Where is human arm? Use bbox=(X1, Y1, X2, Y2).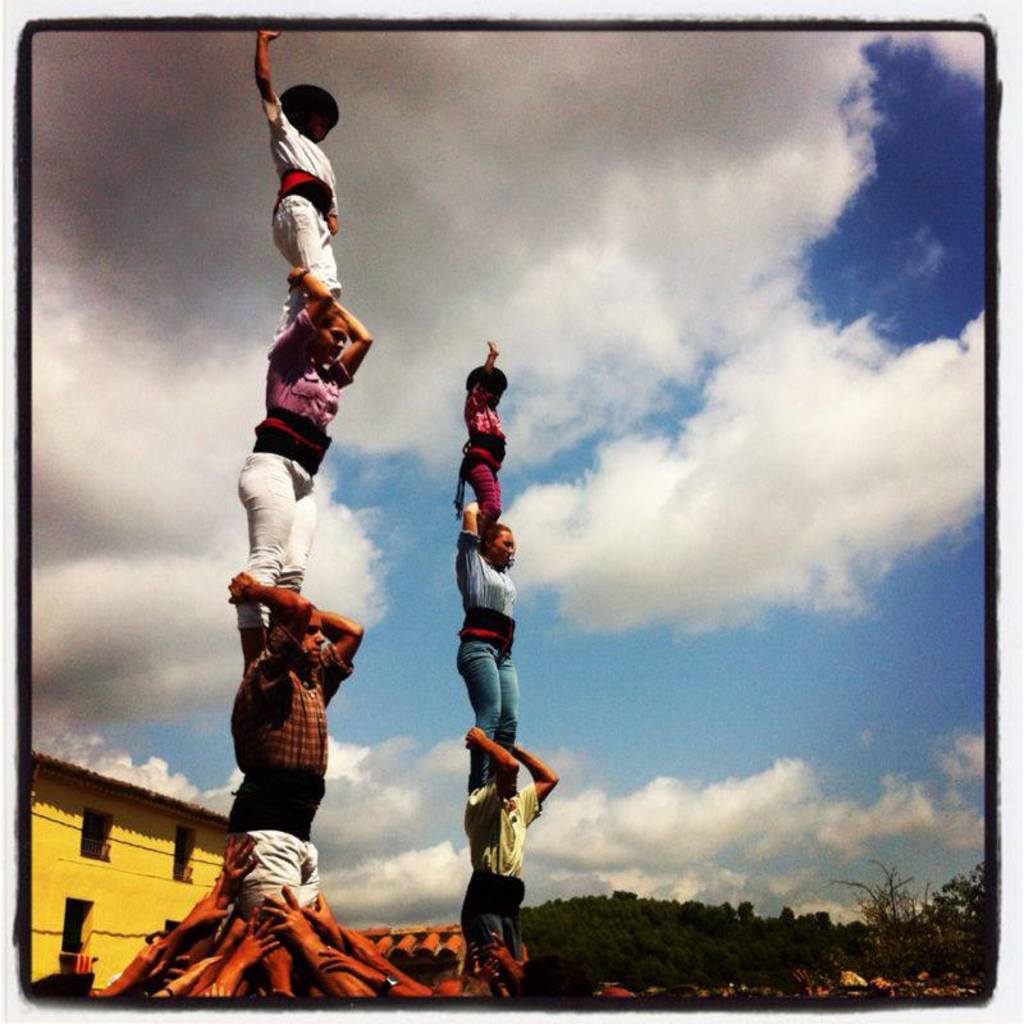
bbox=(255, 27, 279, 123).
